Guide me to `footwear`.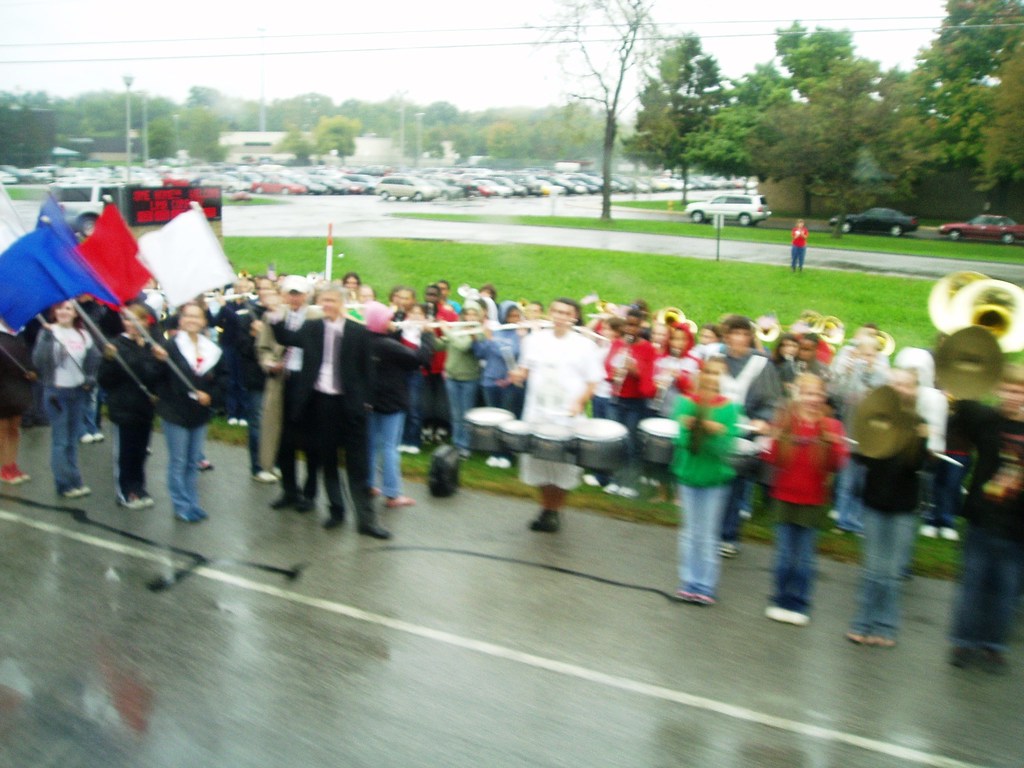
Guidance: box(270, 487, 300, 508).
